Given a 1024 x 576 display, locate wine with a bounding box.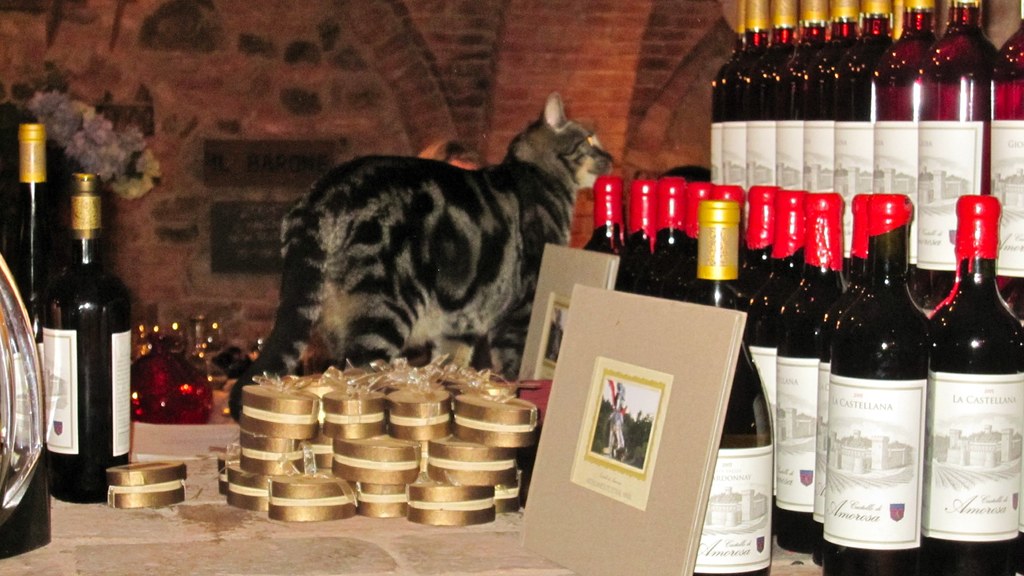
Located: select_region(45, 170, 132, 500).
